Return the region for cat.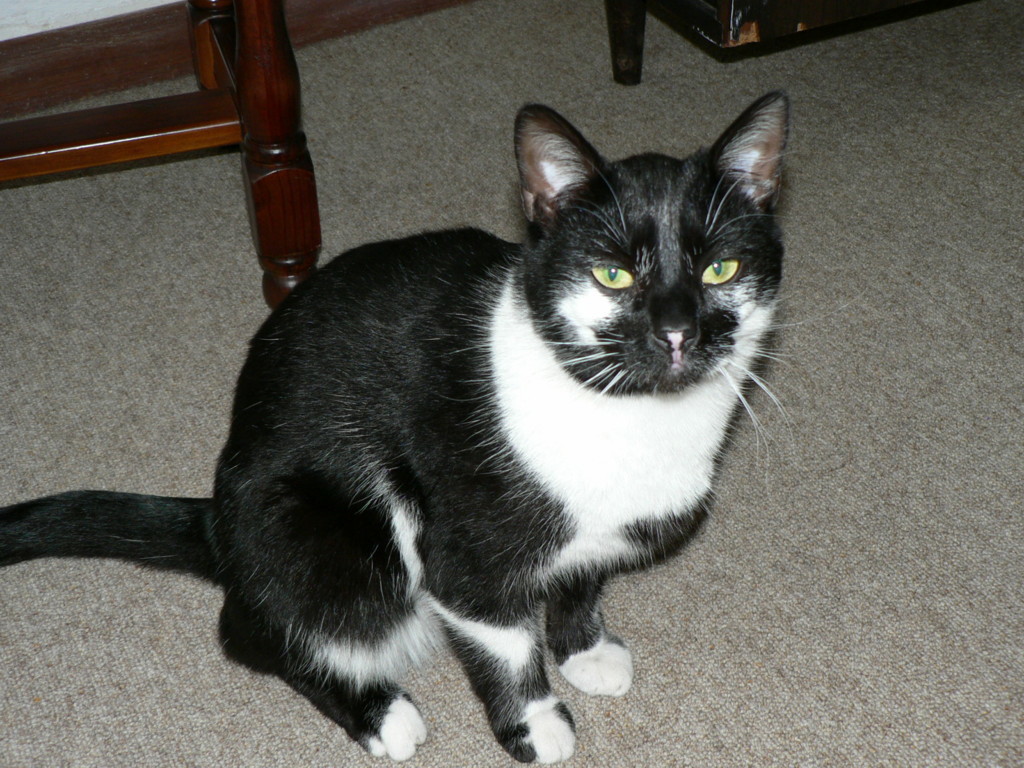
<box>1,87,797,762</box>.
